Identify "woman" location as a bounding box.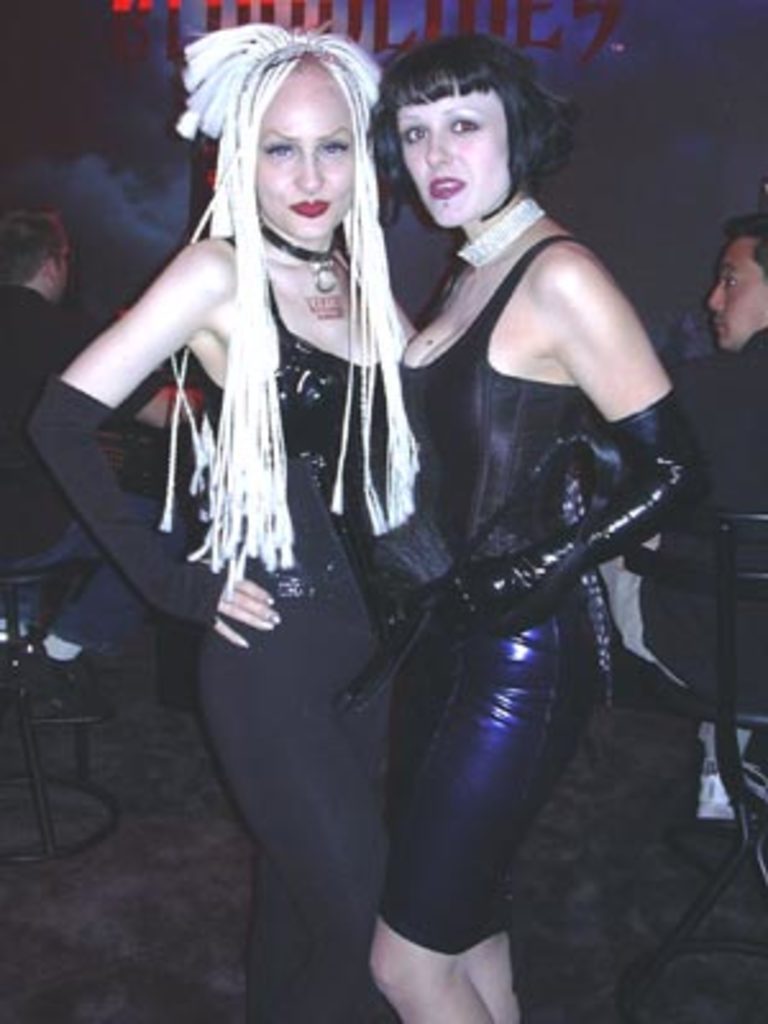
BBox(28, 18, 425, 1021).
